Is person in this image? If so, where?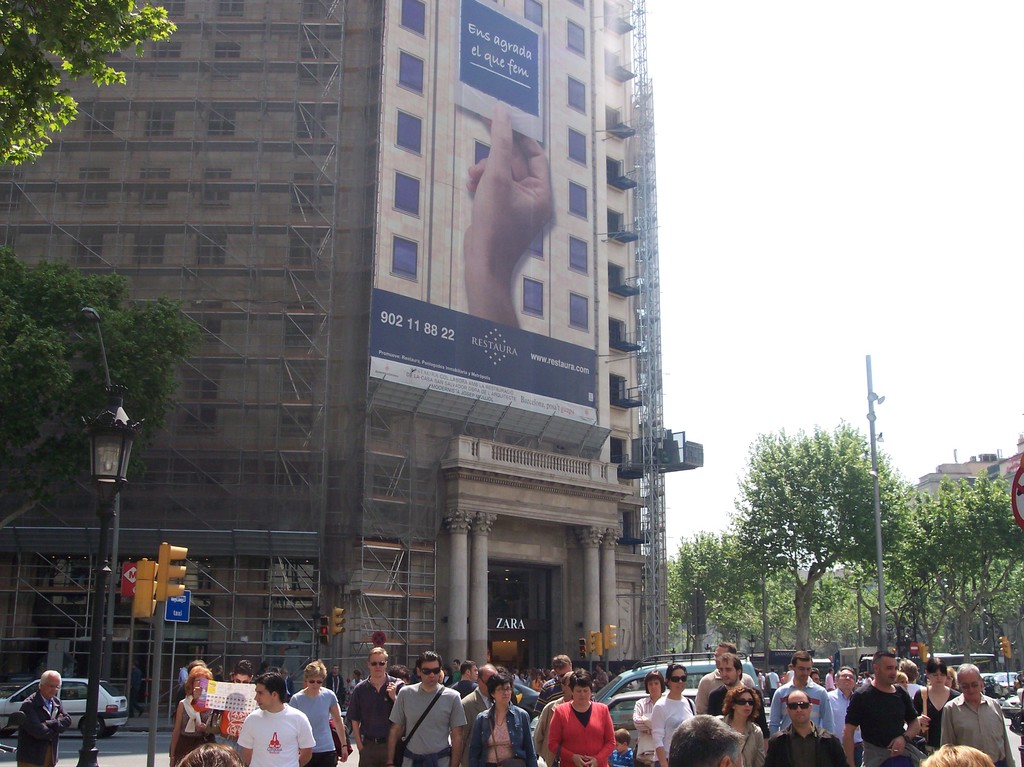
Yes, at x1=762, y1=654, x2=836, y2=737.
